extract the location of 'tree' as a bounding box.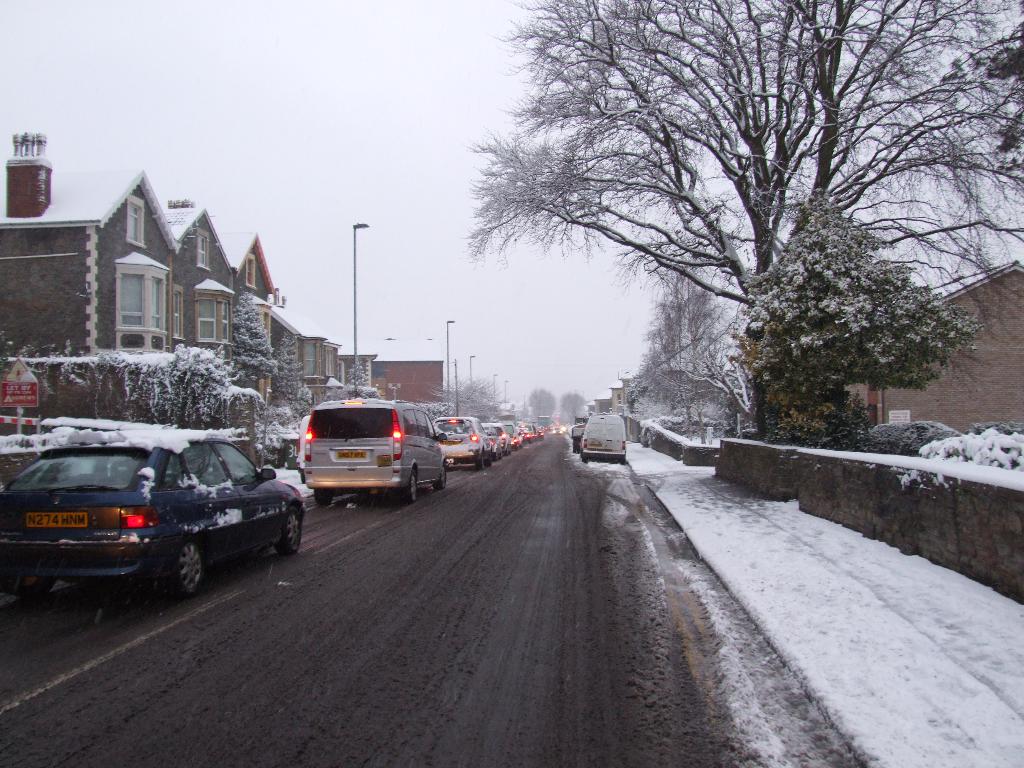
(227, 294, 274, 389).
